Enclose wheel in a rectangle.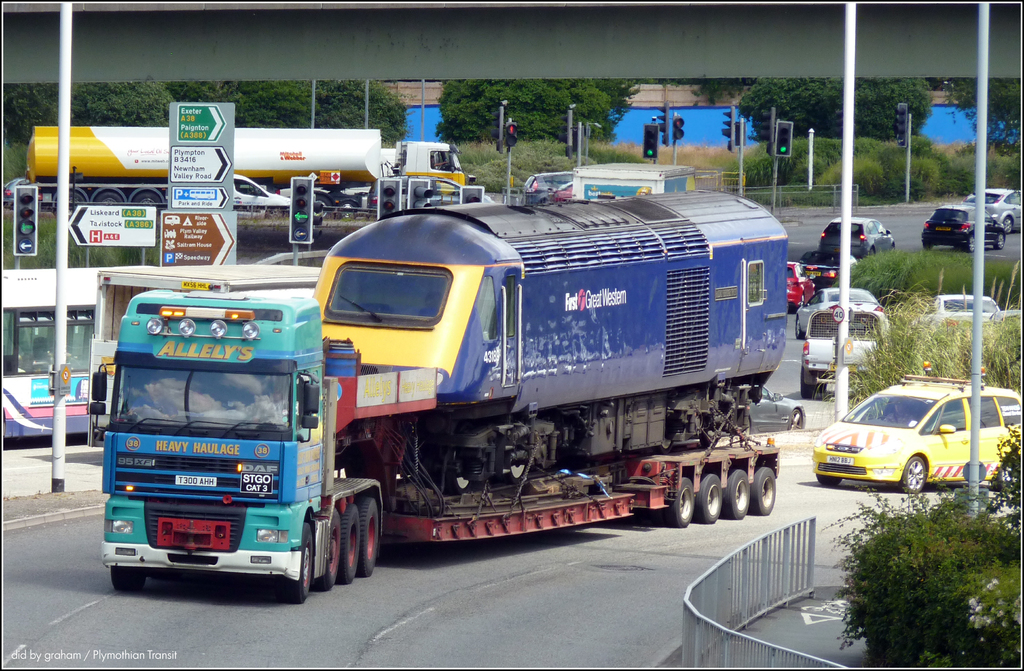
792 318 803 343.
